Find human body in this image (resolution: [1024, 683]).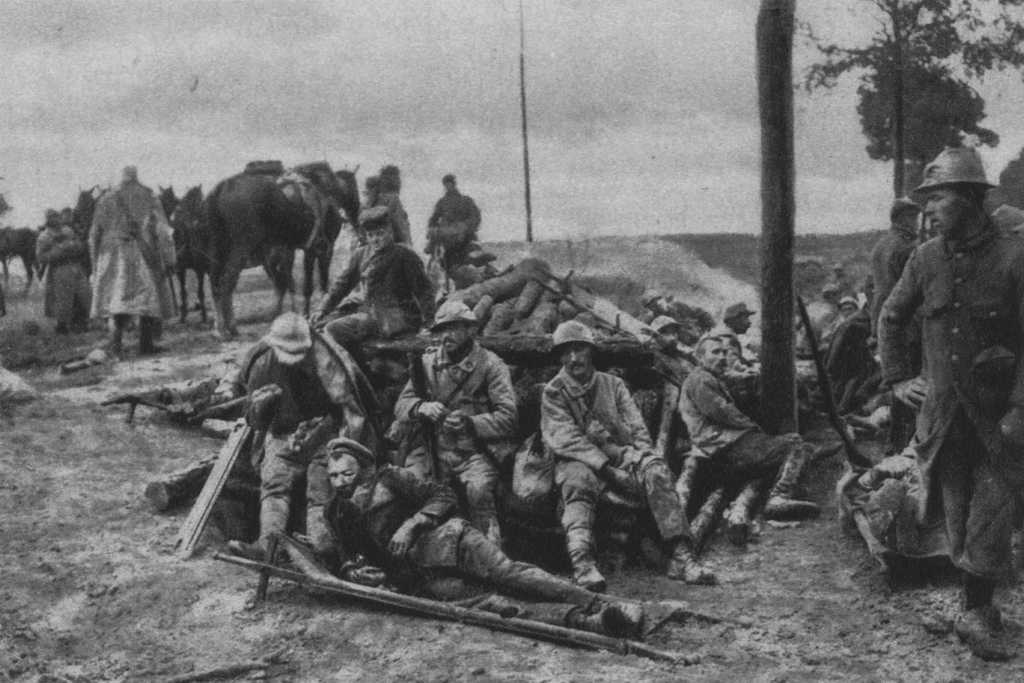
[33,199,105,331].
